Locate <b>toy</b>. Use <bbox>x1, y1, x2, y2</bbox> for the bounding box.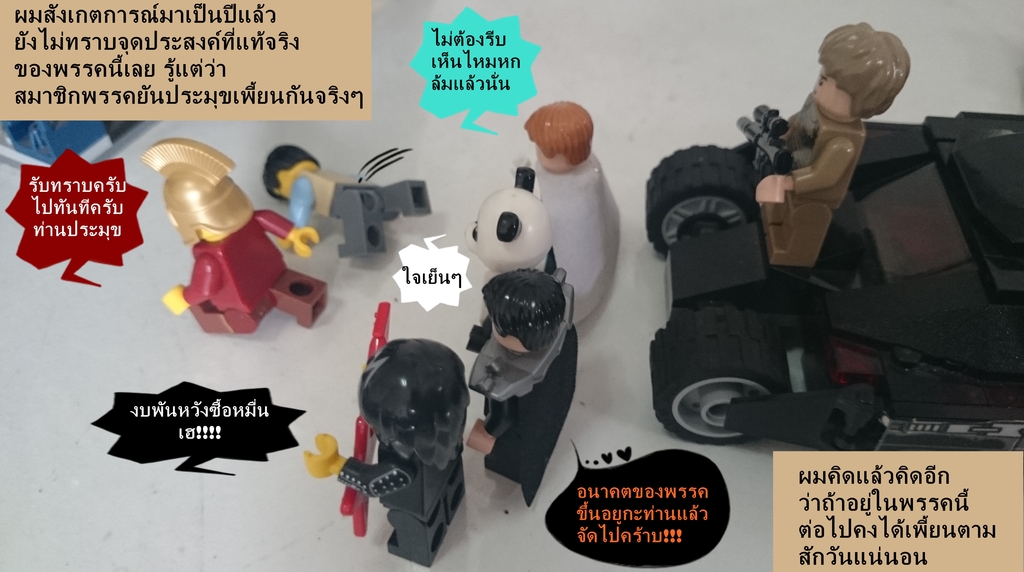
<bbox>305, 300, 467, 569</bbox>.
